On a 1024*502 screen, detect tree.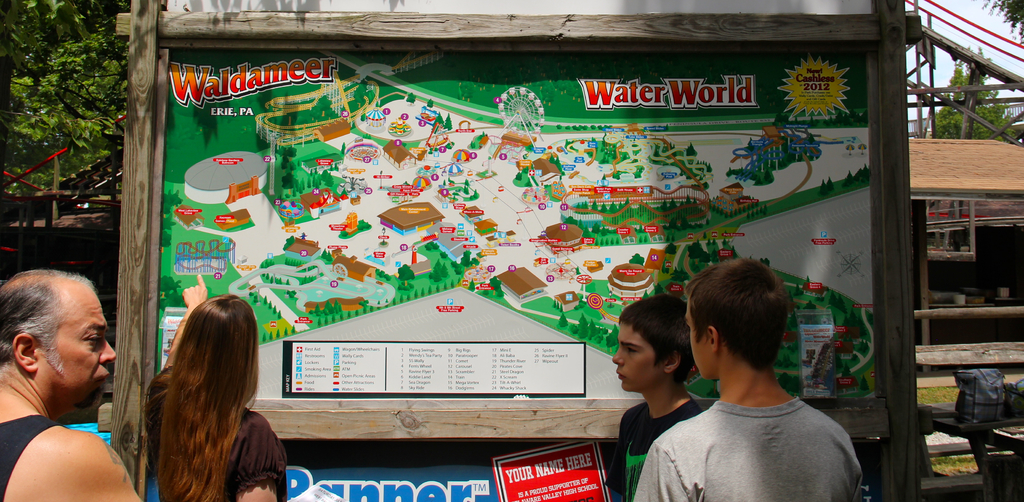
[320,247,326,260].
